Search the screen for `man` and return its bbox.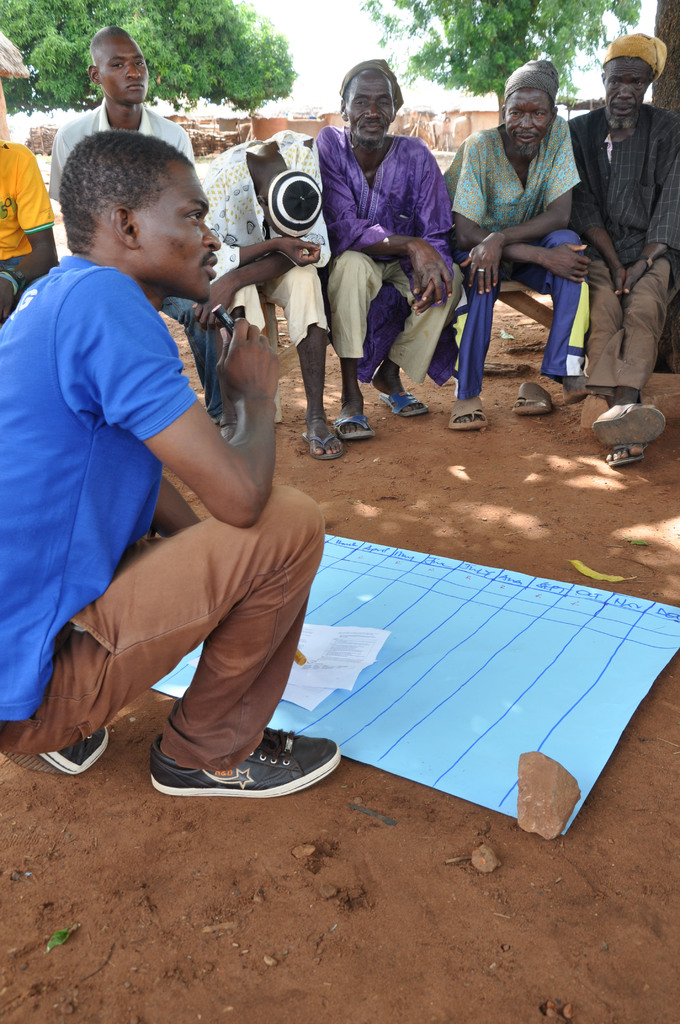
Found: [0,130,353,796].
